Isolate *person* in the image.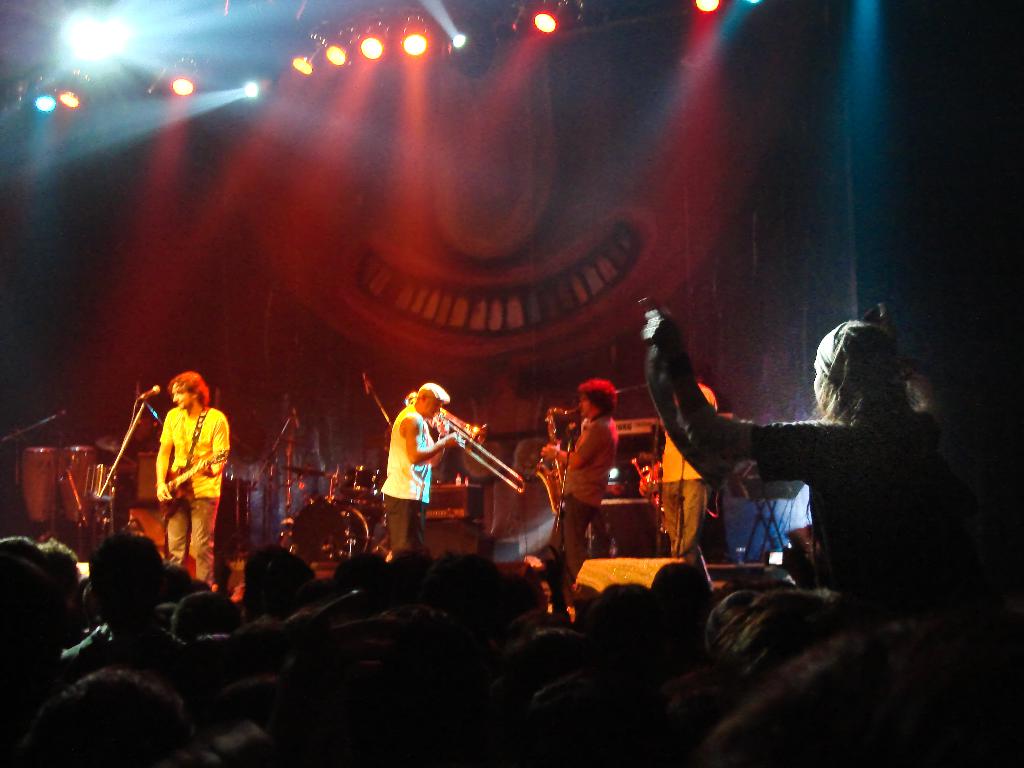
Isolated region: BBox(147, 365, 227, 583).
